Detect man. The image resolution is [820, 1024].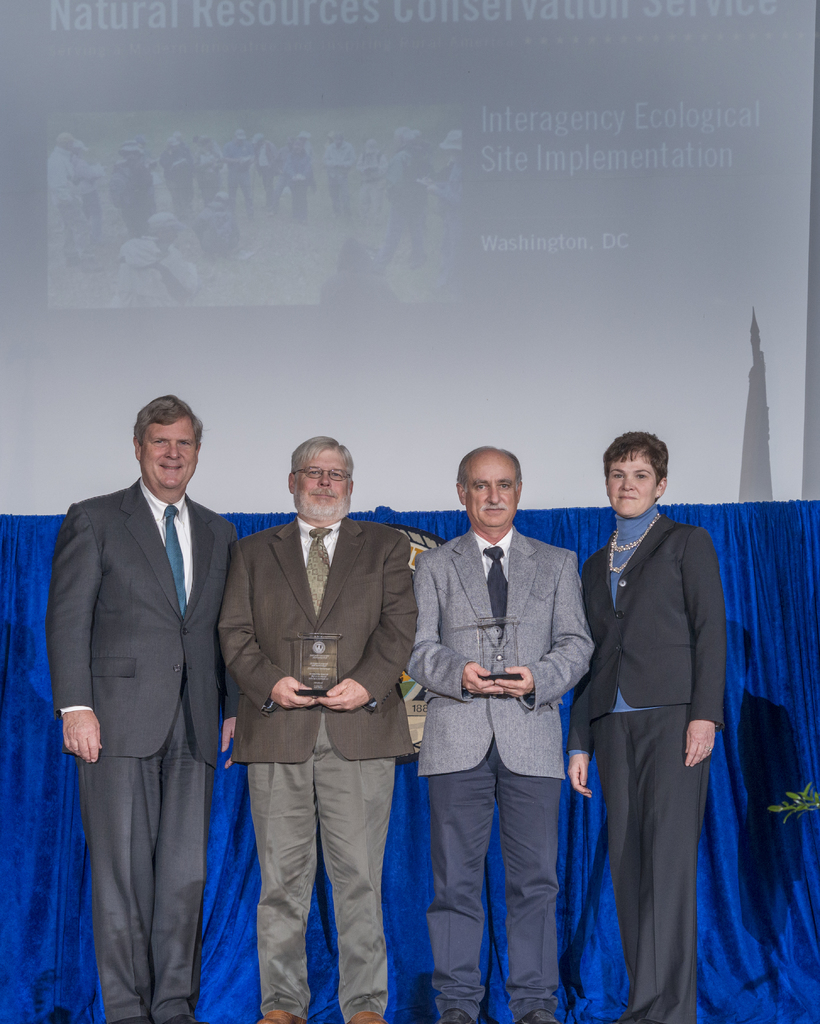
(x1=397, y1=436, x2=603, y2=989).
